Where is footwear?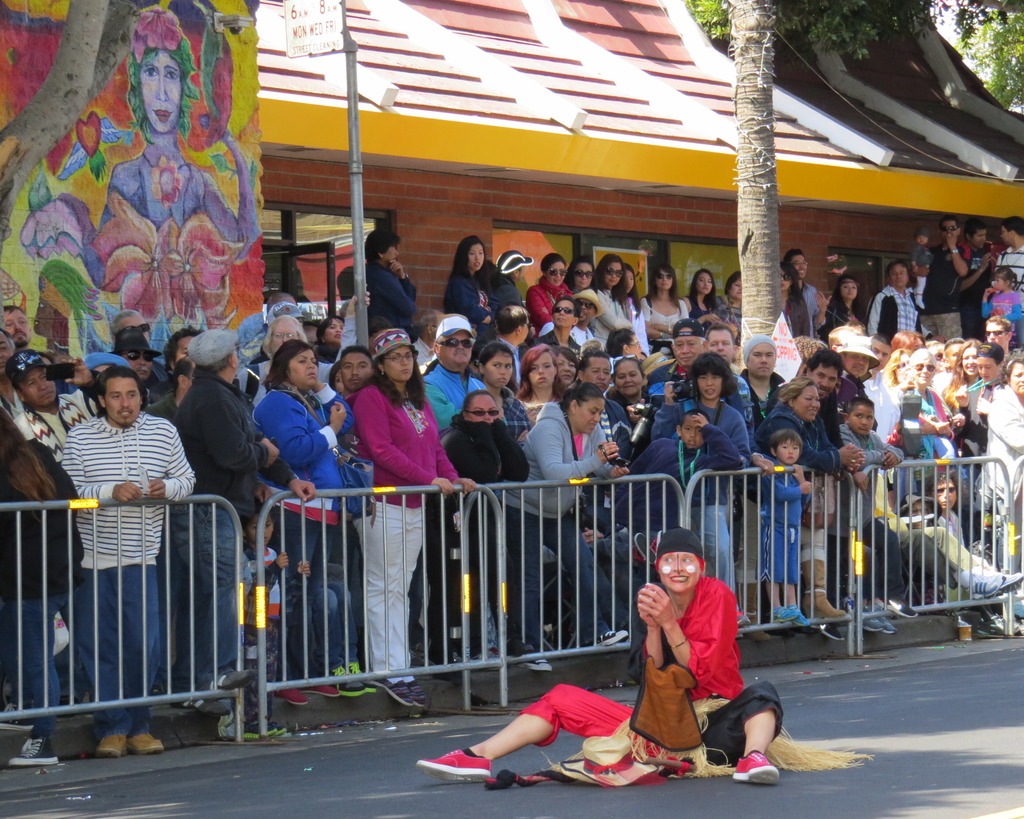
349:660:377:695.
